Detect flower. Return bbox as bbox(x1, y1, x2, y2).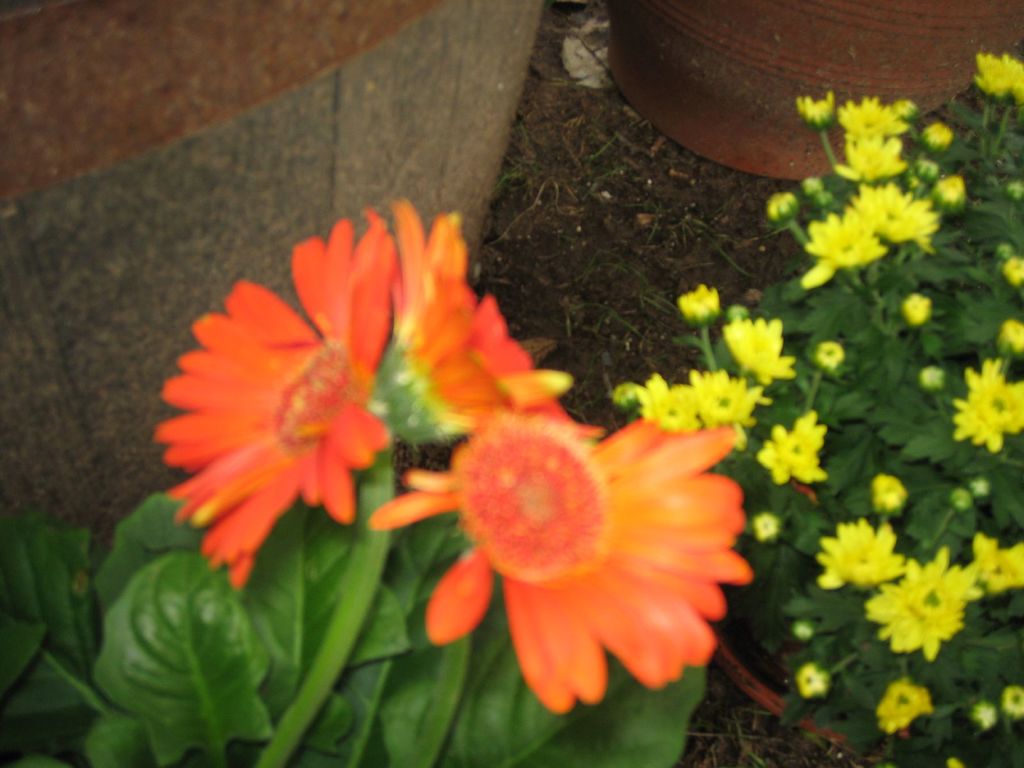
bbox(755, 409, 843, 481).
